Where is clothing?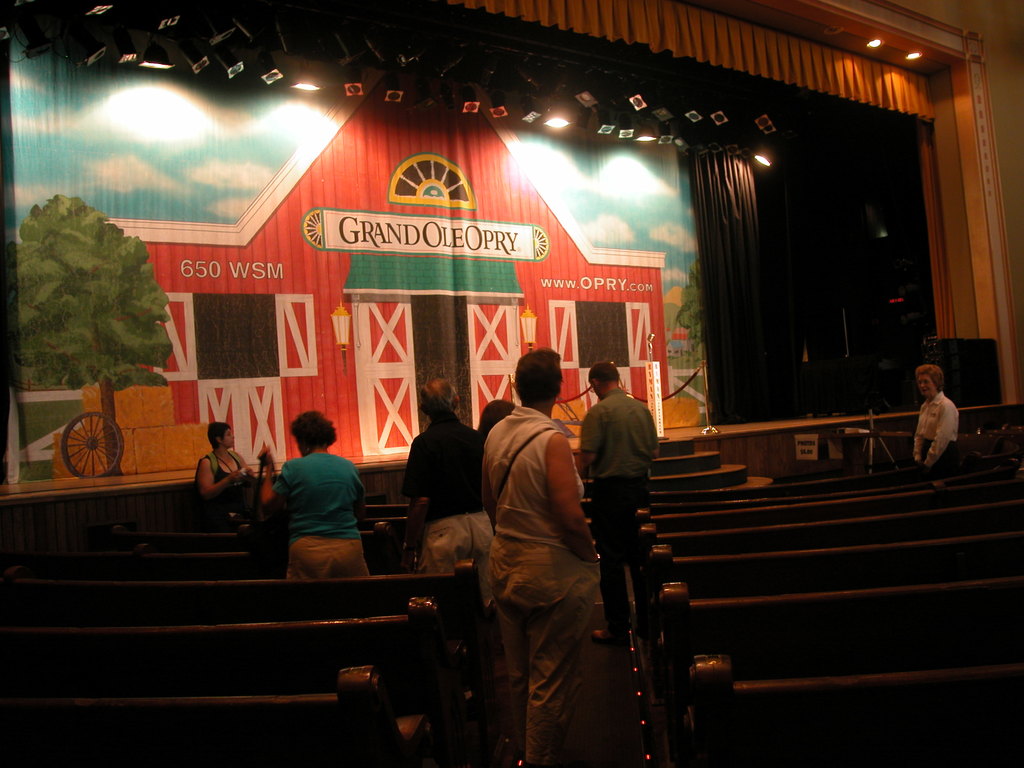
<box>915,388,961,474</box>.
